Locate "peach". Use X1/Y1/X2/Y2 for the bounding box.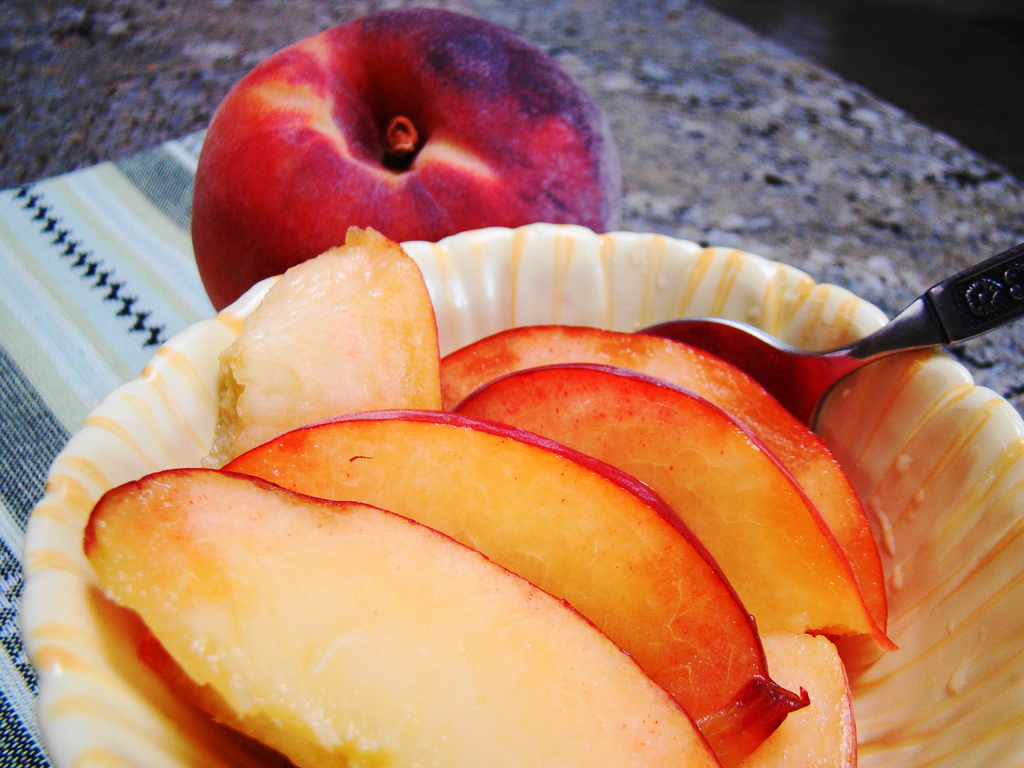
190/3/624/314.
